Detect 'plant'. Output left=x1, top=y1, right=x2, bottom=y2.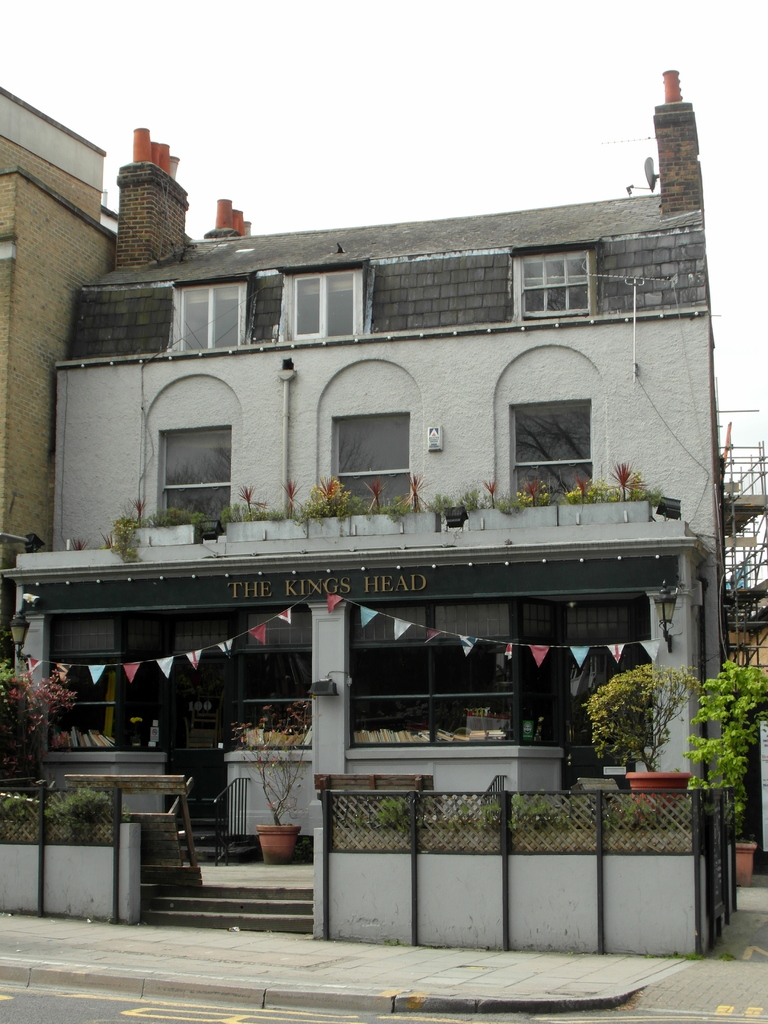
left=312, top=472, right=342, bottom=503.
